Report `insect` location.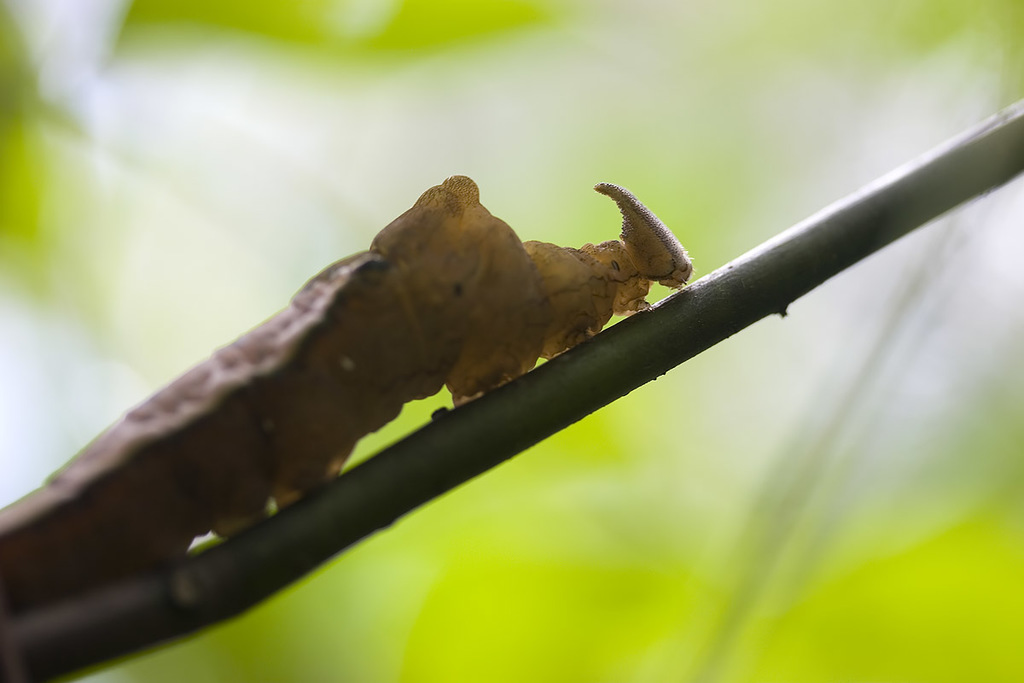
Report: pyautogui.locateOnScreen(0, 175, 694, 621).
